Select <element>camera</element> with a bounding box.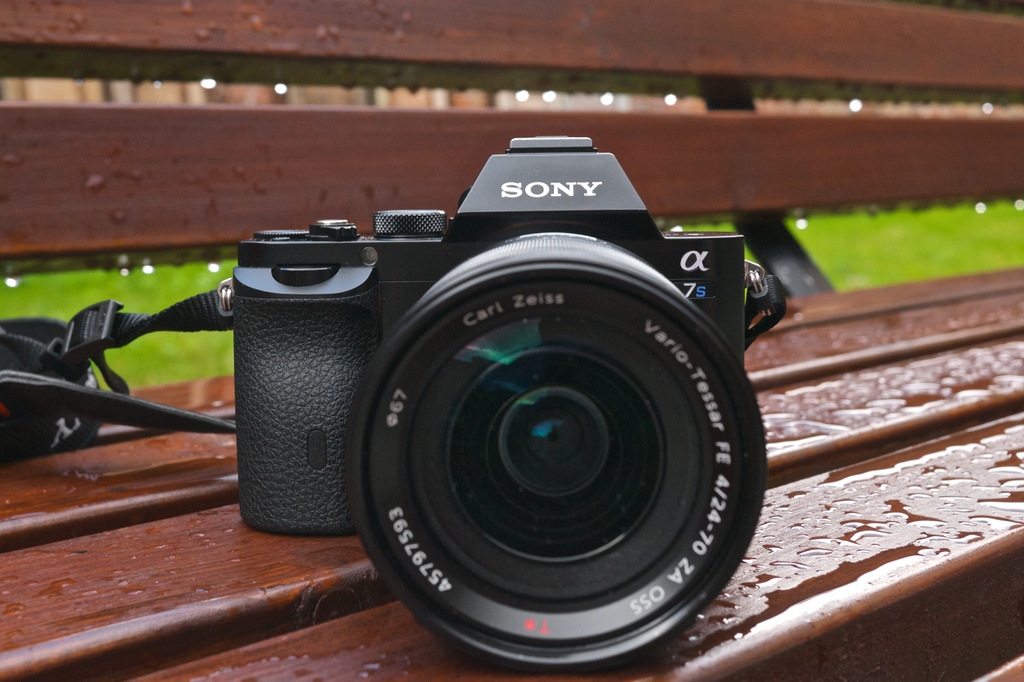
left=131, top=113, right=824, bottom=672.
